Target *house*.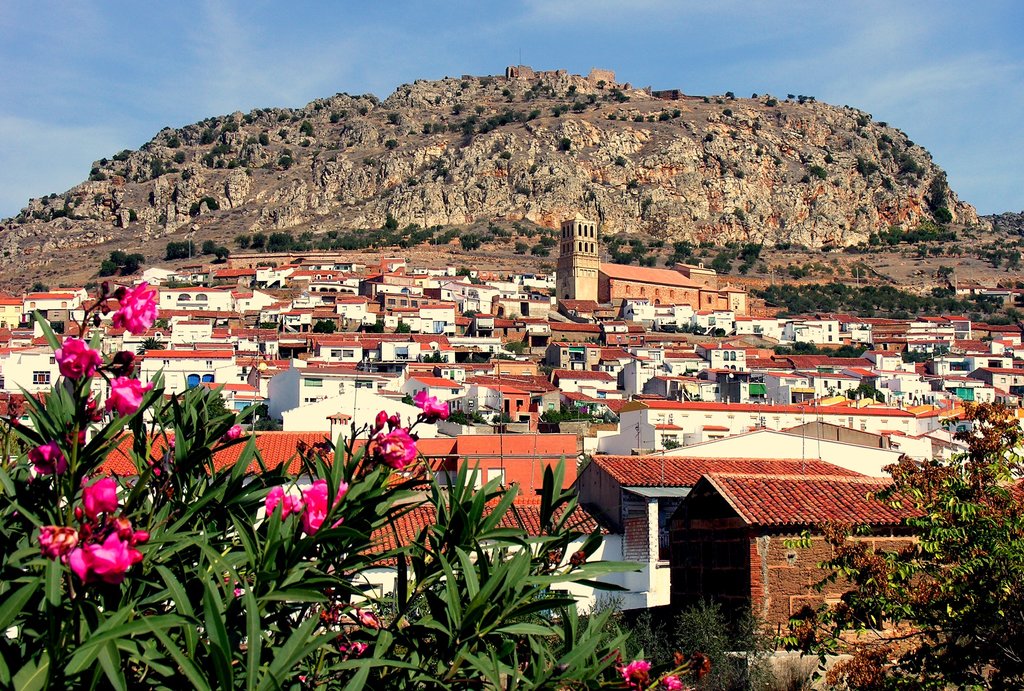
Target region: <bbox>556, 209, 606, 303</bbox>.
